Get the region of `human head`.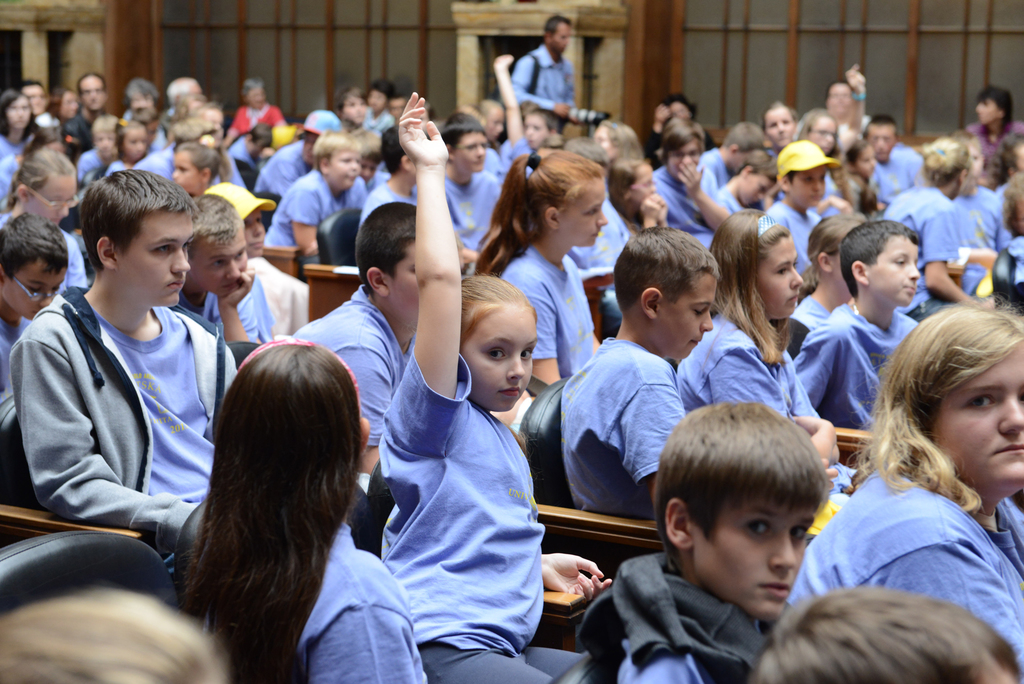
(left=473, top=99, right=504, bottom=137).
